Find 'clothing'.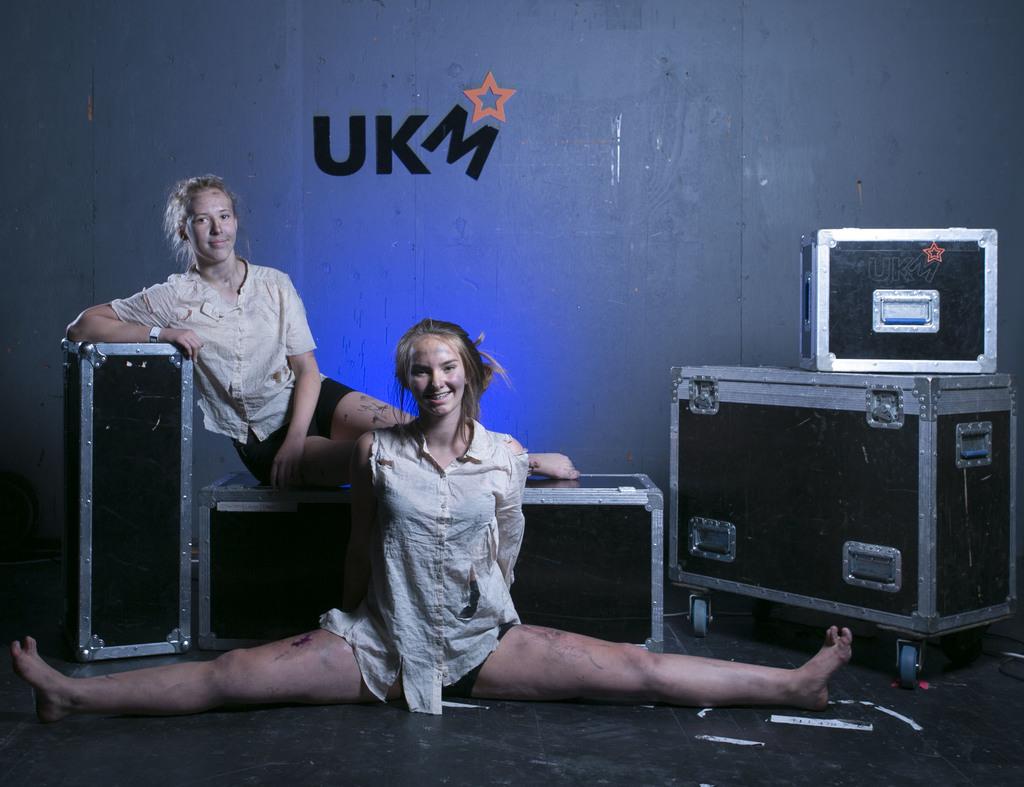
select_region(106, 251, 353, 491).
